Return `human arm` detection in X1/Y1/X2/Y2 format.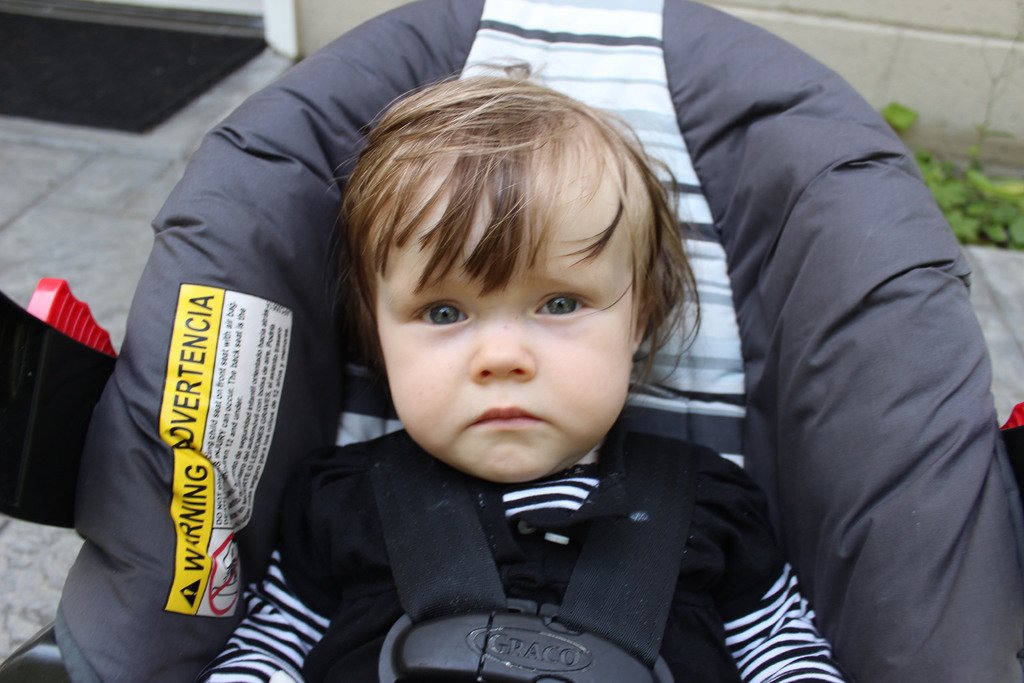
719/475/850/682.
